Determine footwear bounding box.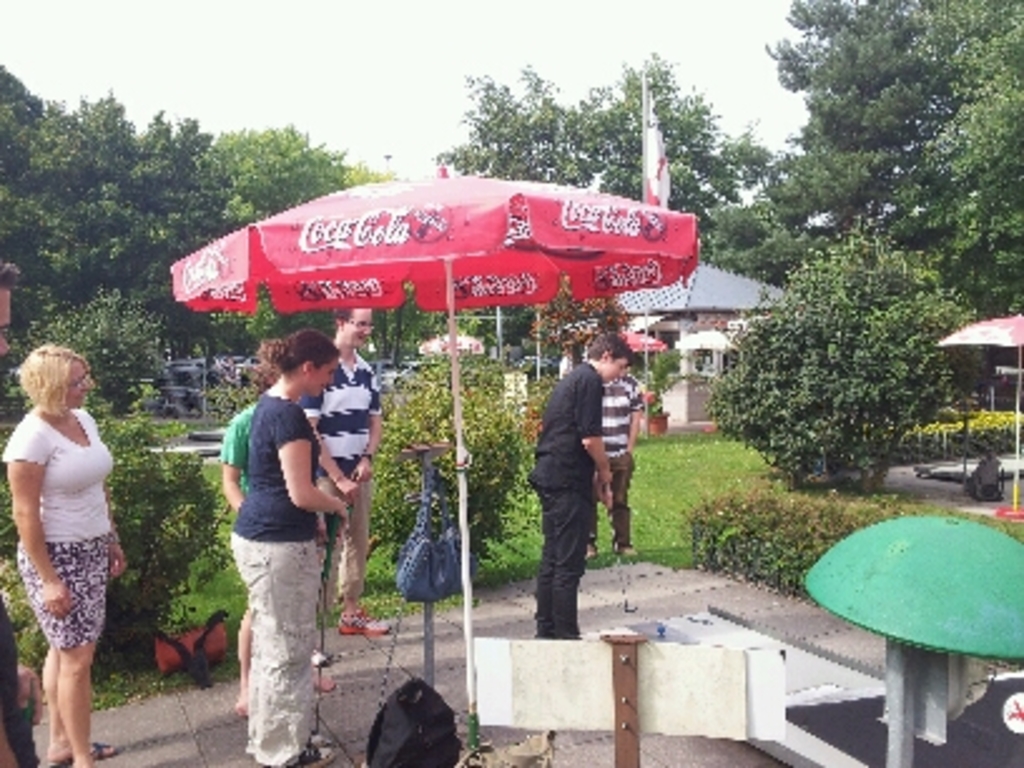
Determined: 289/743/339/765.
